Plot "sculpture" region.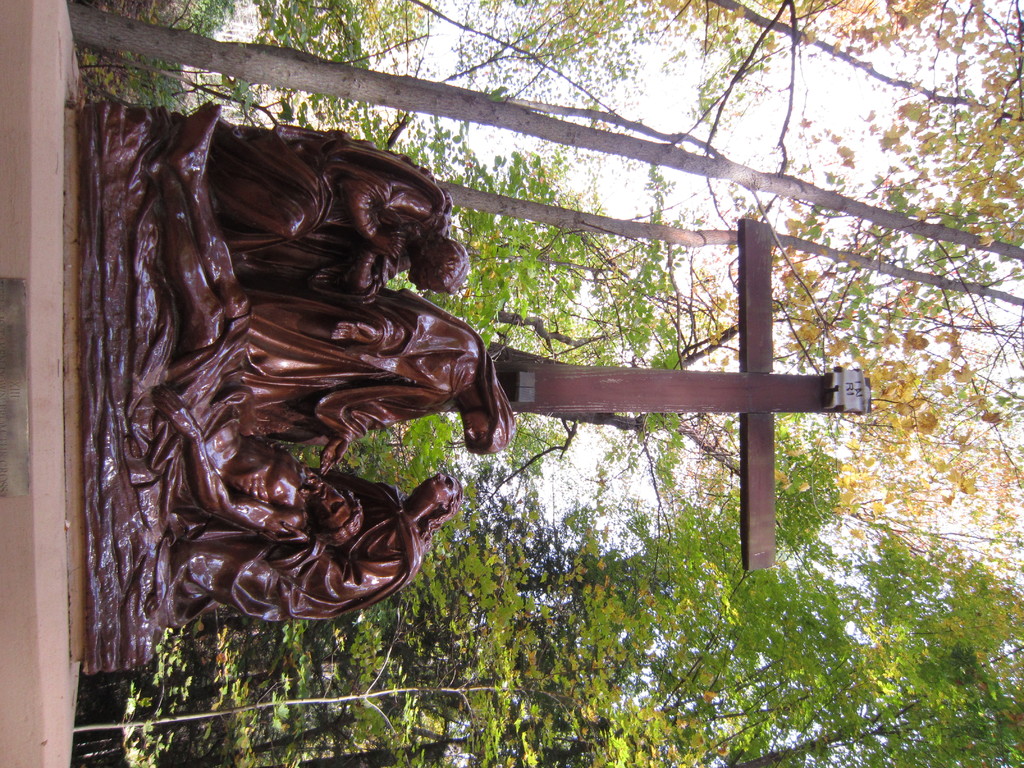
Plotted at detection(88, 109, 525, 691).
